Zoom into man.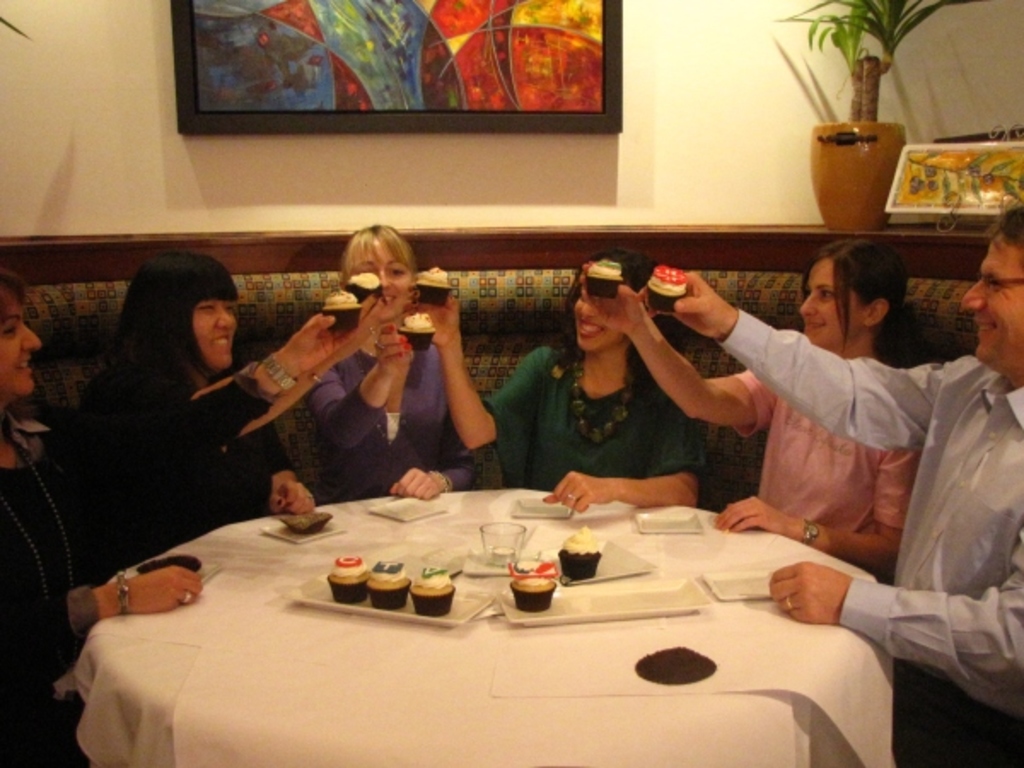
Zoom target: 631/203/1022/766.
